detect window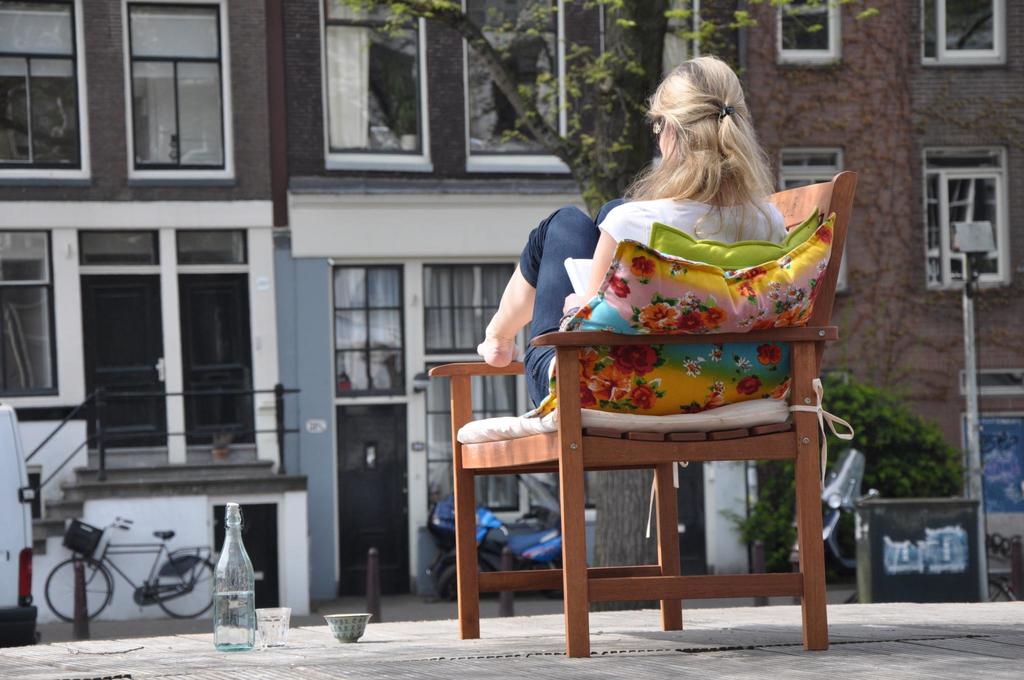
{"x1": 919, "y1": 0, "x2": 1005, "y2": 56}
